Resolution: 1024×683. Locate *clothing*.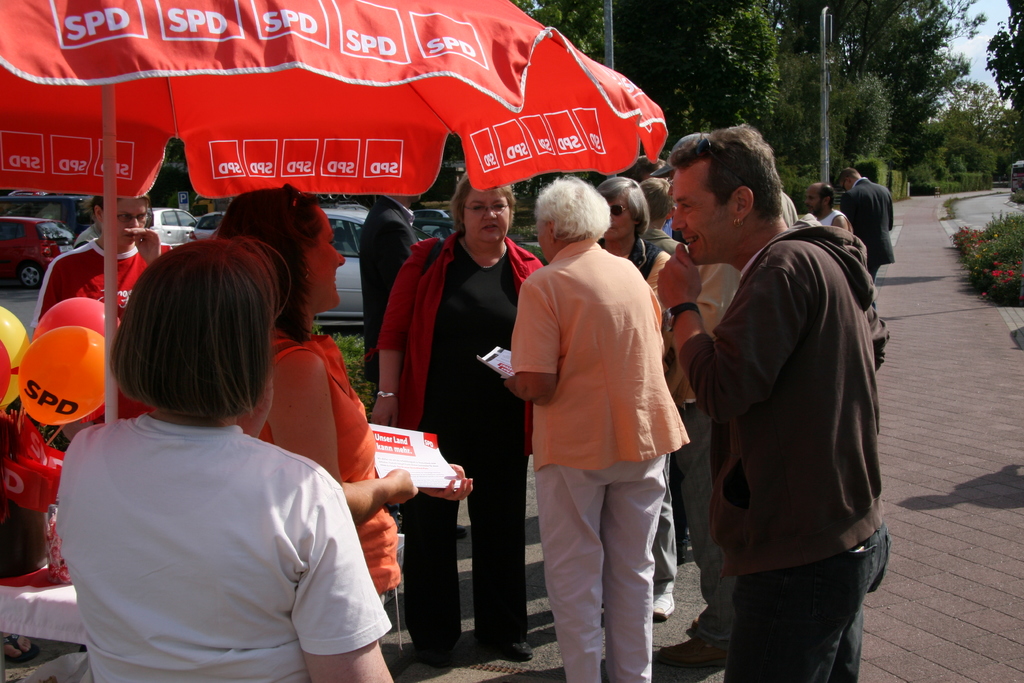
{"left": 384, "top": 233, "right": 544, "bottom": 645}.
